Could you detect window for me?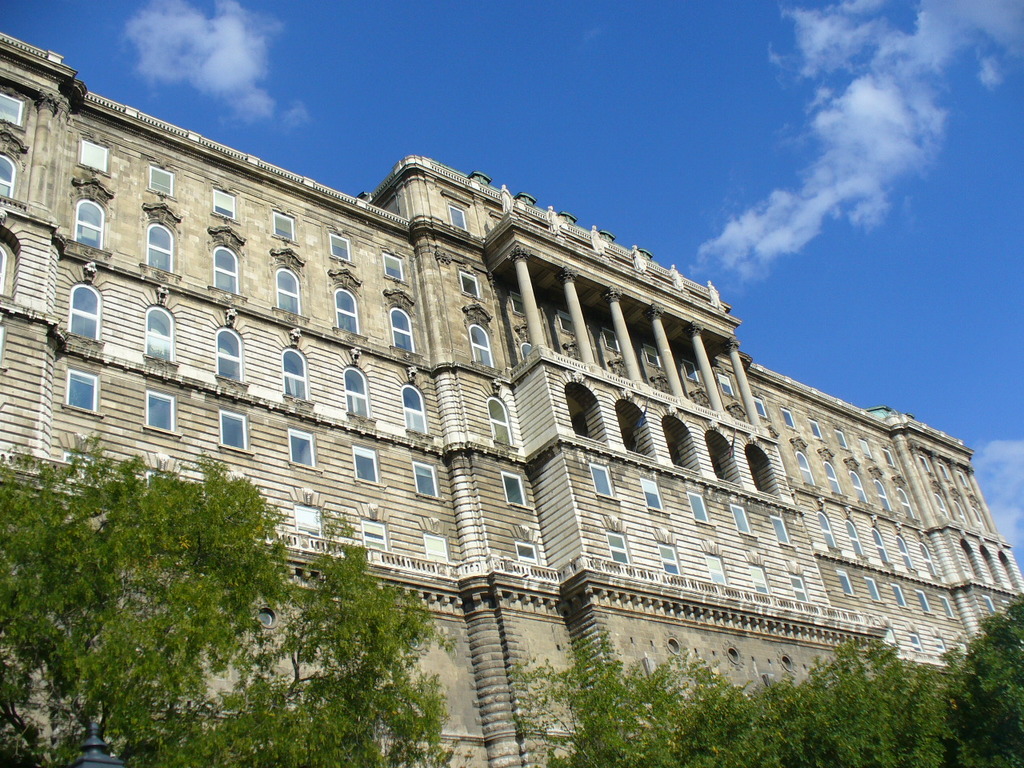
Detection result: <bbox>895, 486, 915, 517</bbox>.
